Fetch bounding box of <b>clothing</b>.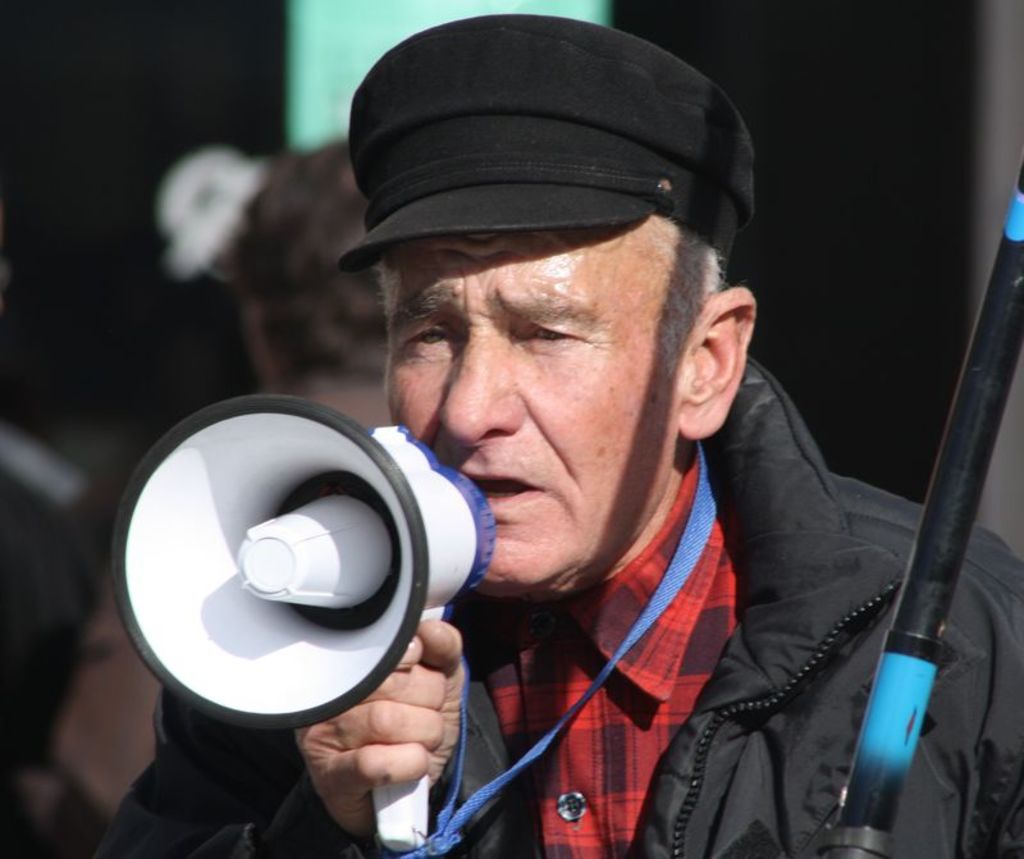
Bbox: 78/346/1023/858.
